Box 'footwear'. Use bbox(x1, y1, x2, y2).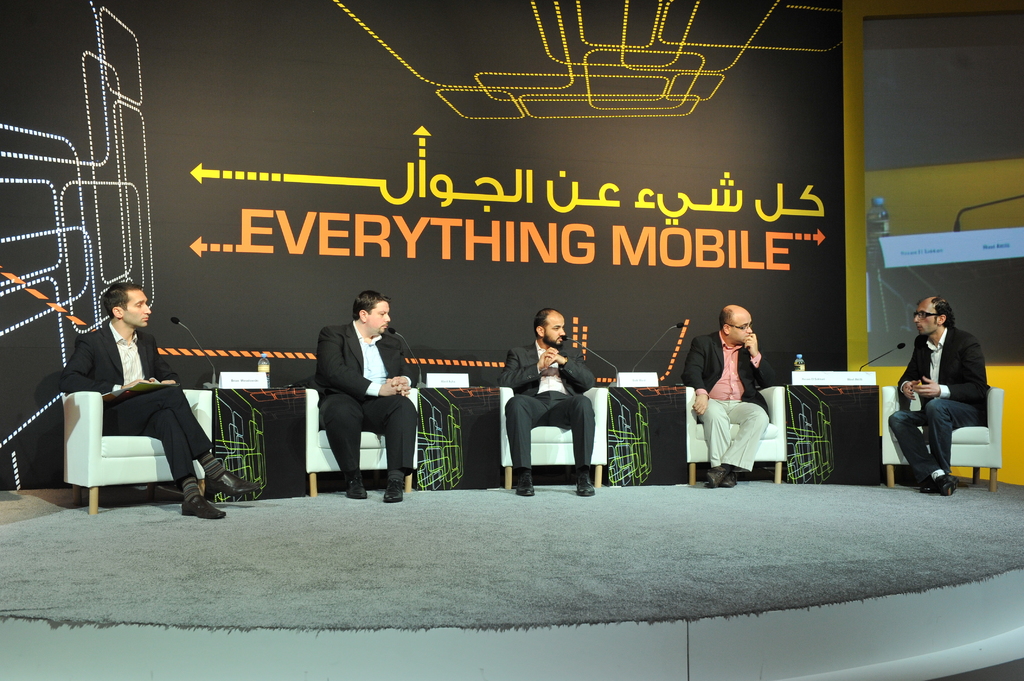
bbox(202, 469, 263, 493).
